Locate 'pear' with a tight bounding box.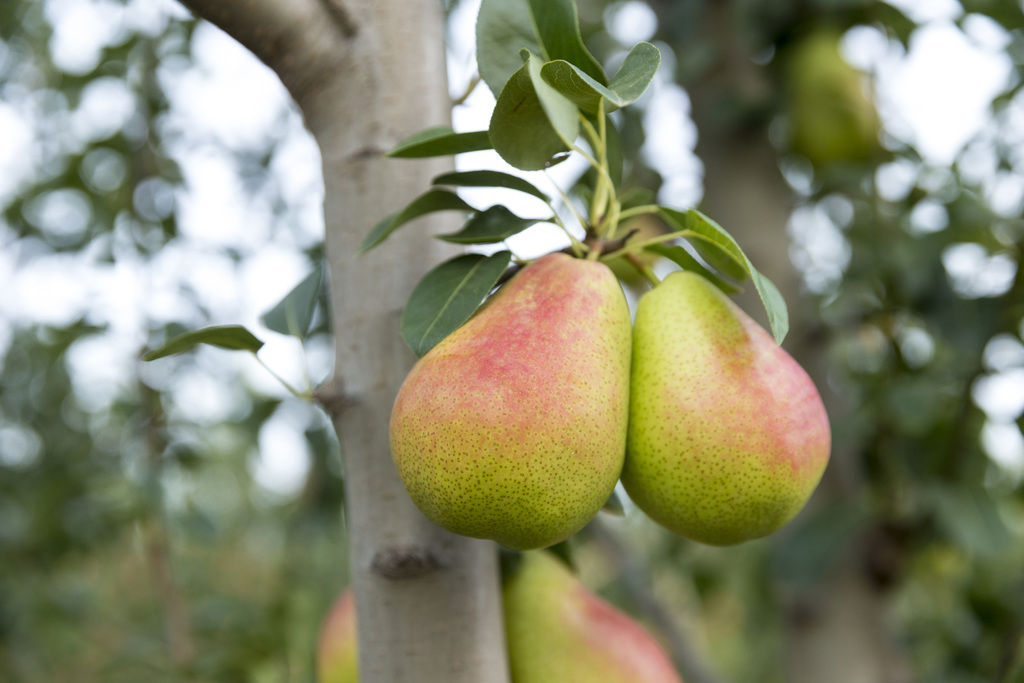
(left=392, top=250, right=632, bottom=554).
